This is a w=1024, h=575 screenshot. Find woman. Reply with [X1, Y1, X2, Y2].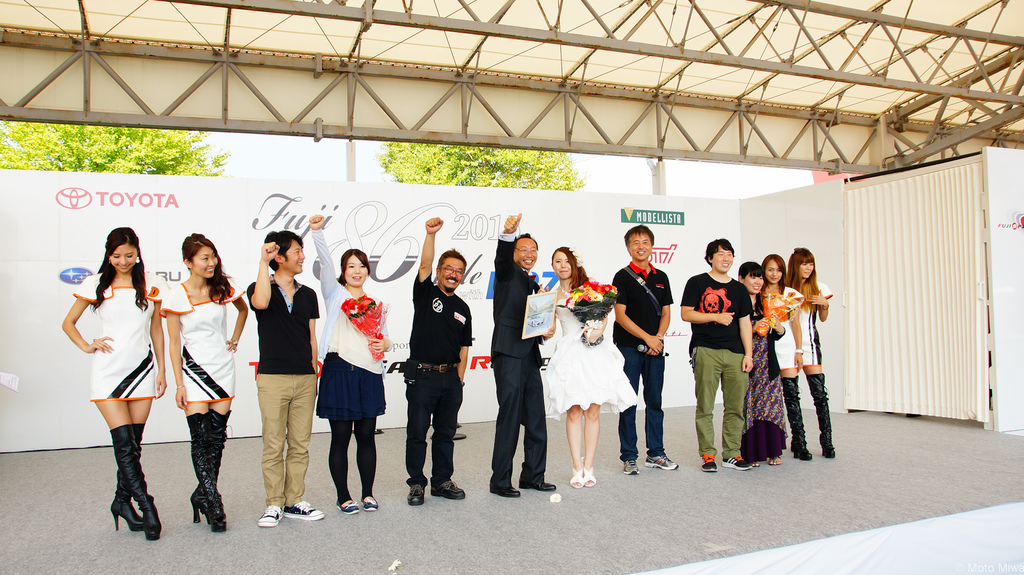
[157, 232, 246, 528].
